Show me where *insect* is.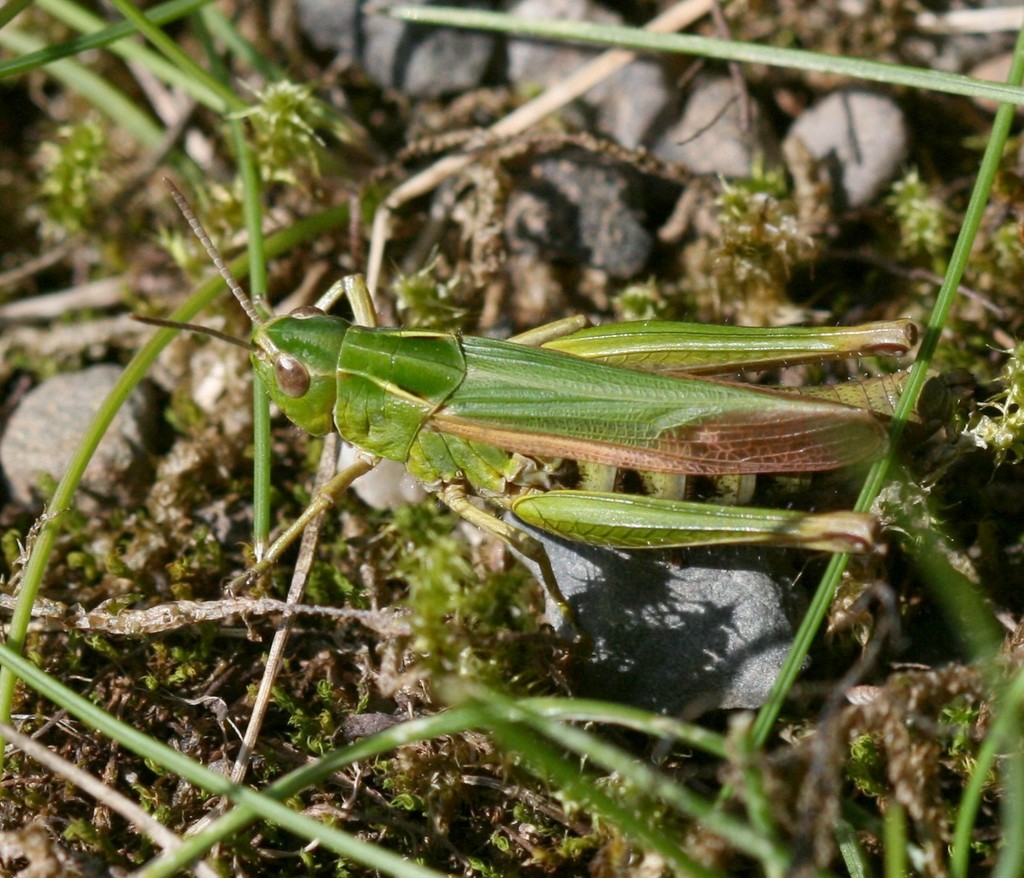
*insect* is at 126 170 951 599.
